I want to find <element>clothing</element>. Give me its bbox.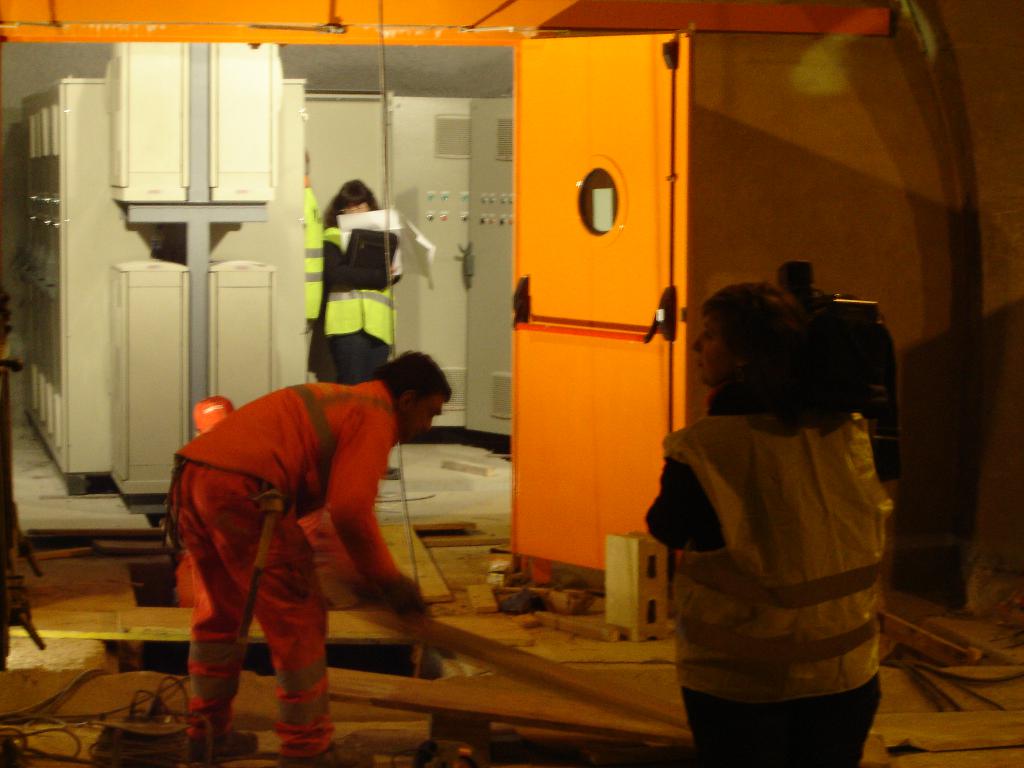
170 381 403 764.
